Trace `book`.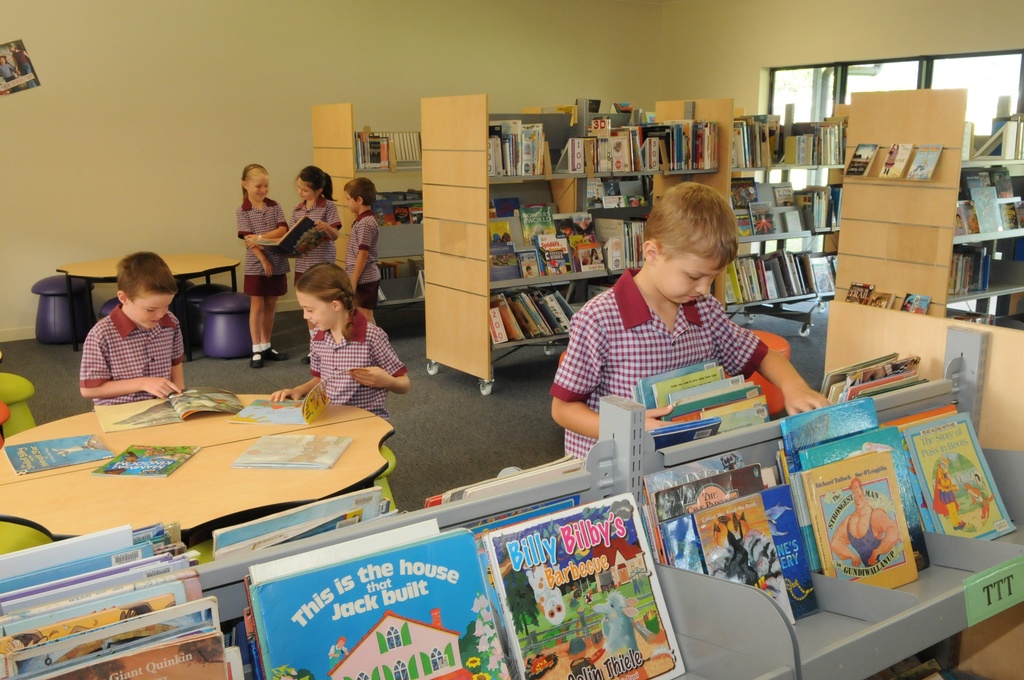
Traced to (900, 292, 931, 316).
